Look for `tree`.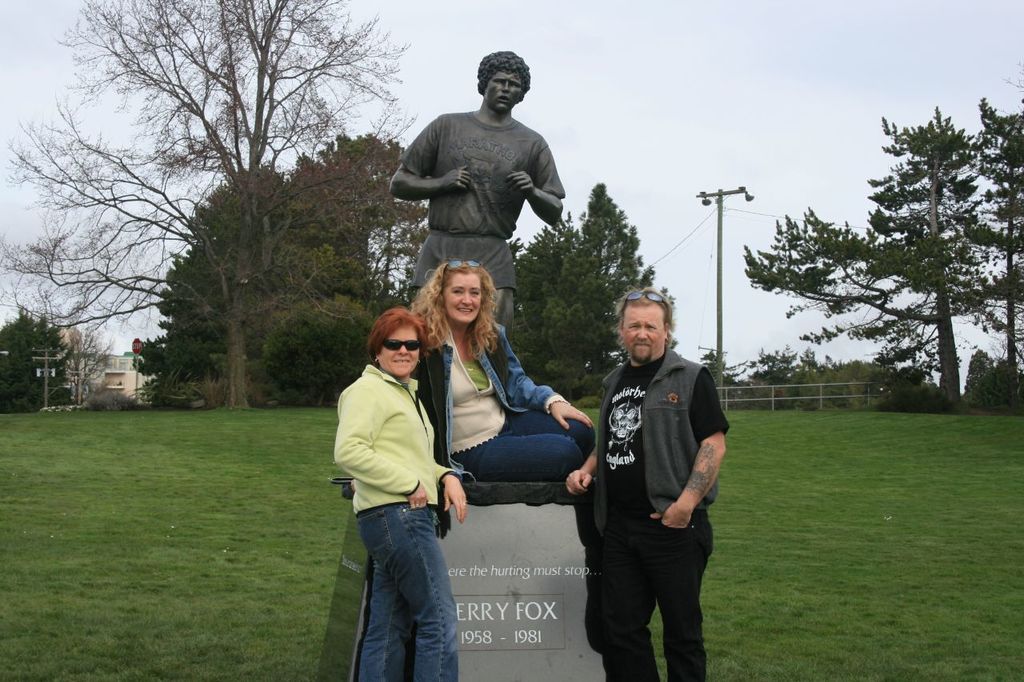
Found: 739,108,997,413.
